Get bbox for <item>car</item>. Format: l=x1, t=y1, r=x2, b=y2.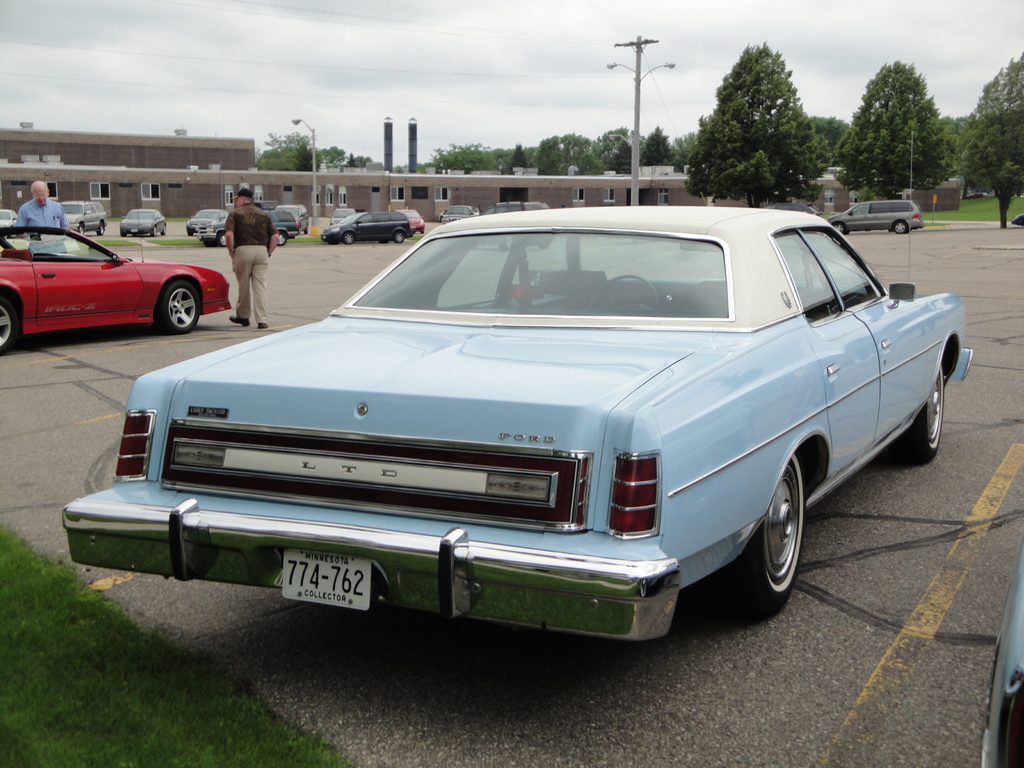
l=186, t=209, r=229, b=234.
